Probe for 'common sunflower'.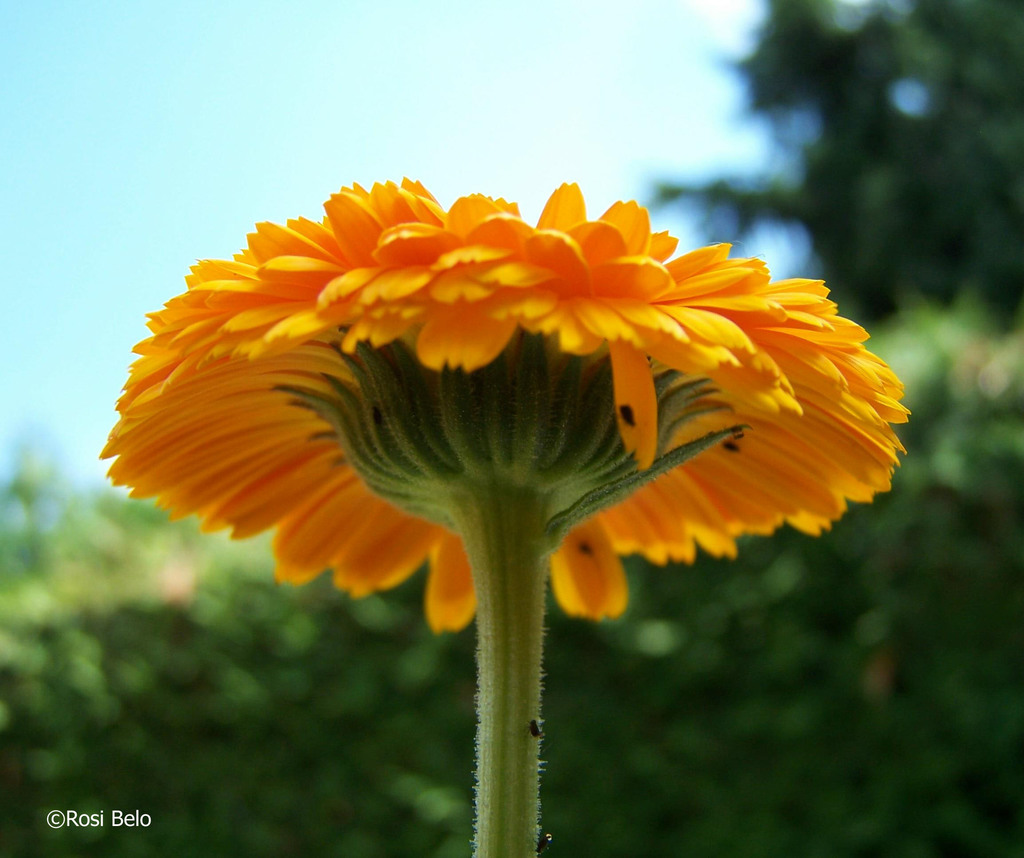
Probe result: left=96, top=170, right=908, bottom=637.
